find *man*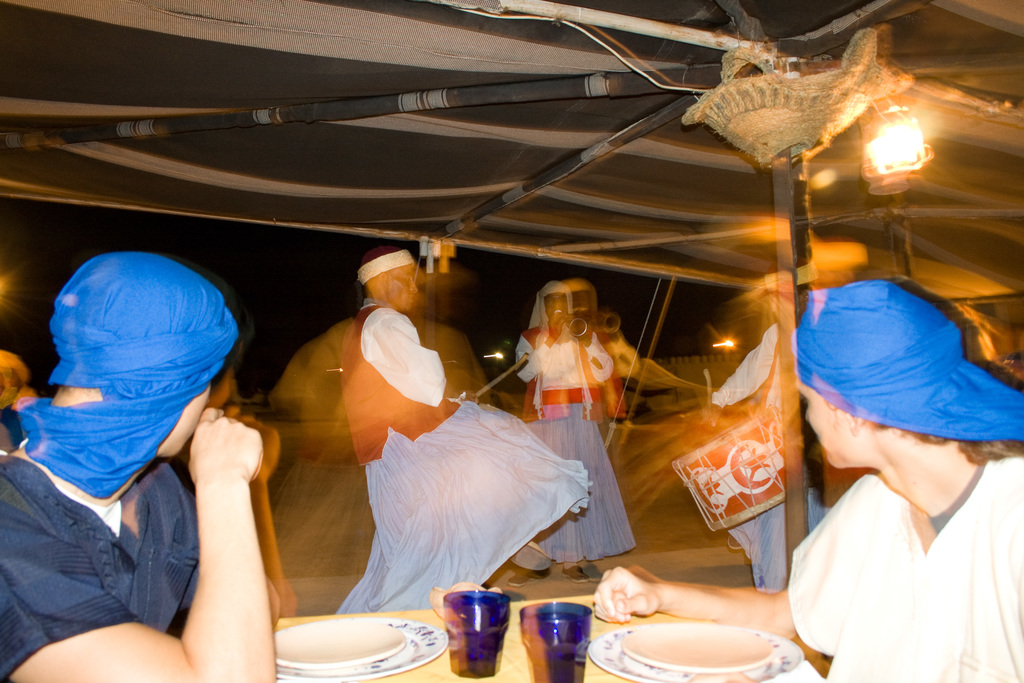
<box>509,274,637,585</box>
